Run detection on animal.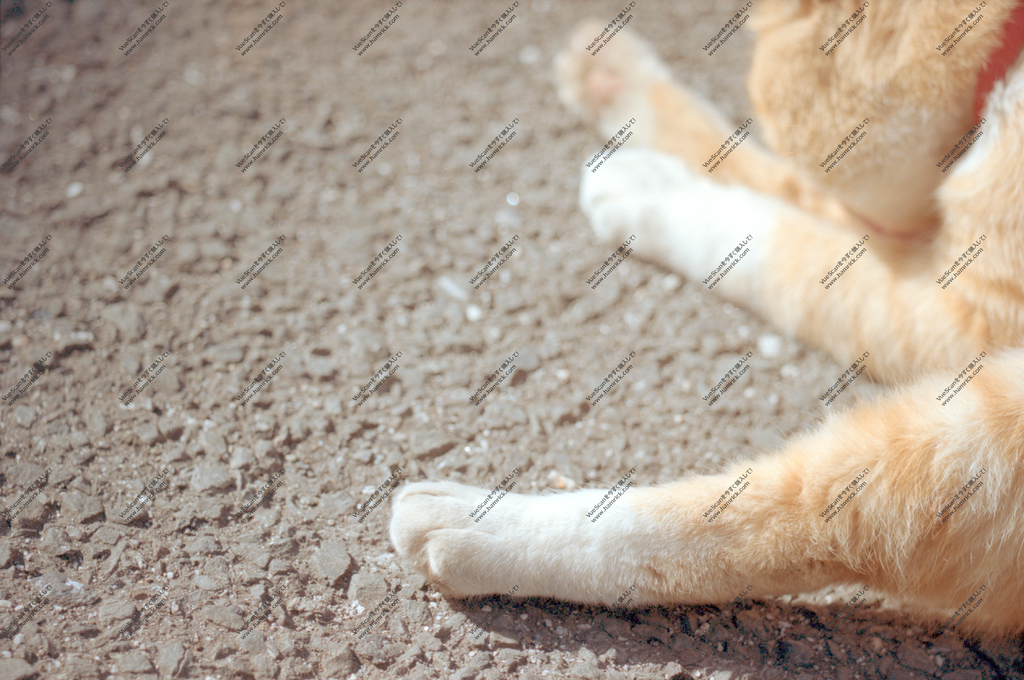
Result: BBox(387, 0, 1023, 636).
